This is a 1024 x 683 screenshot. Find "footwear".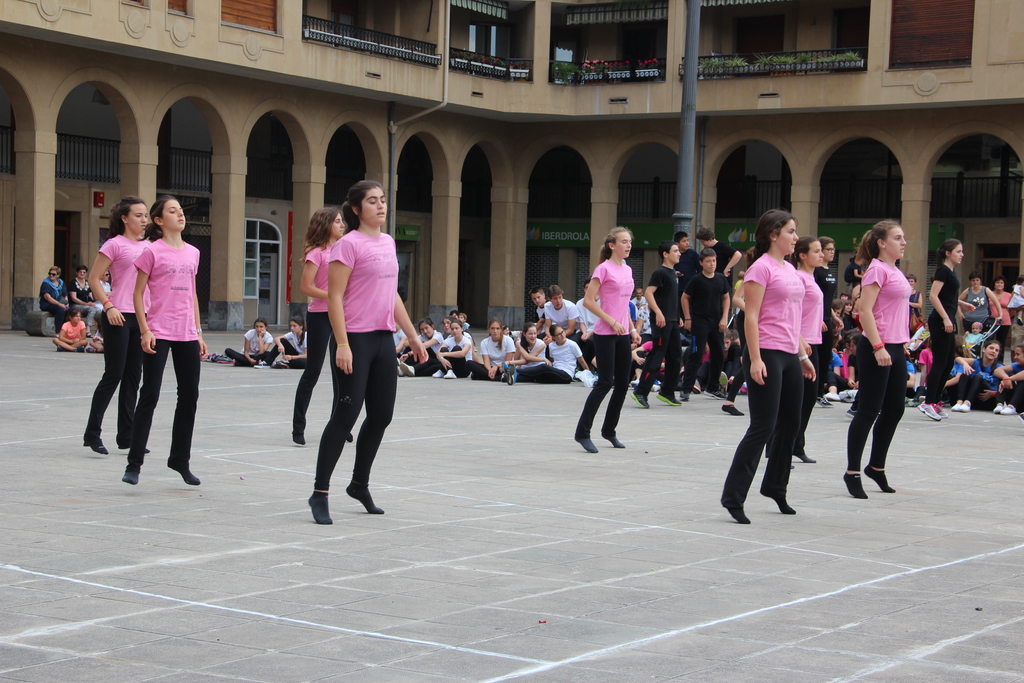
Bounding box: select_region(998, 398, 1019, 414).
